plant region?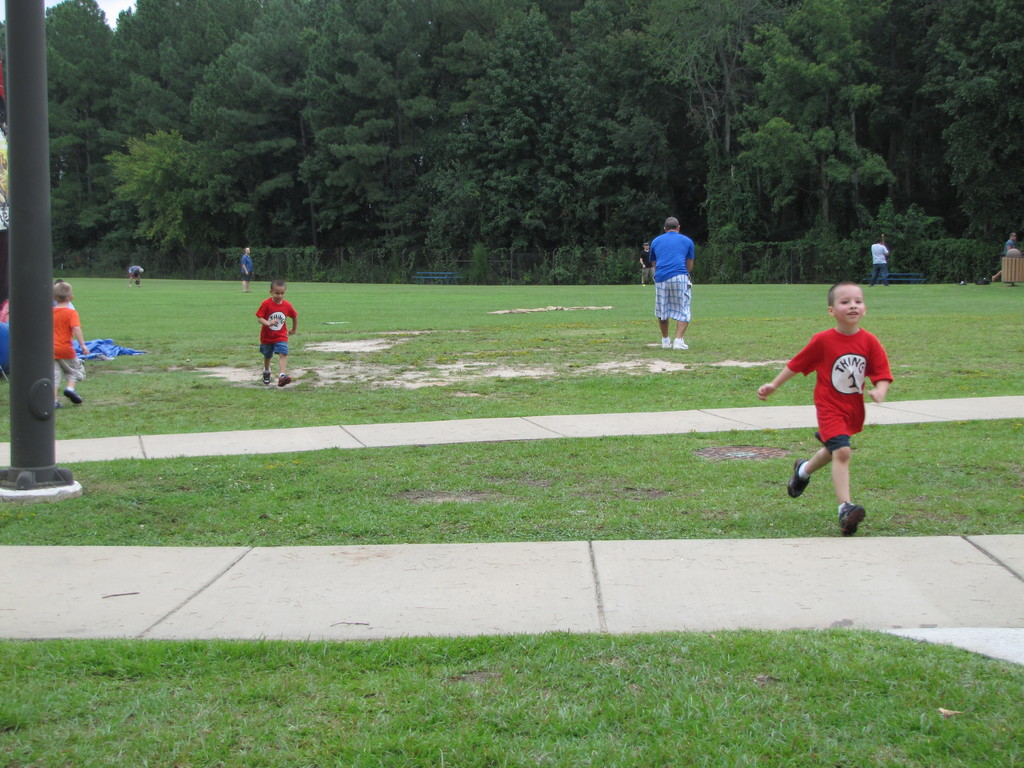
0/418/1023/543
